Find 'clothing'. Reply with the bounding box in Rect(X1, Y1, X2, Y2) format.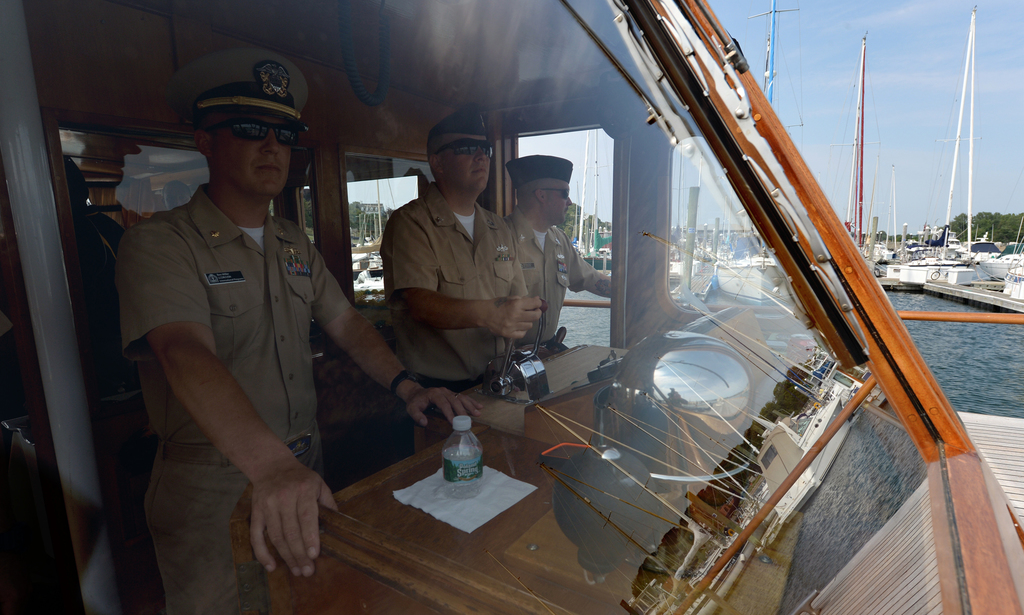
Rect(379, 178, 547, 388).
